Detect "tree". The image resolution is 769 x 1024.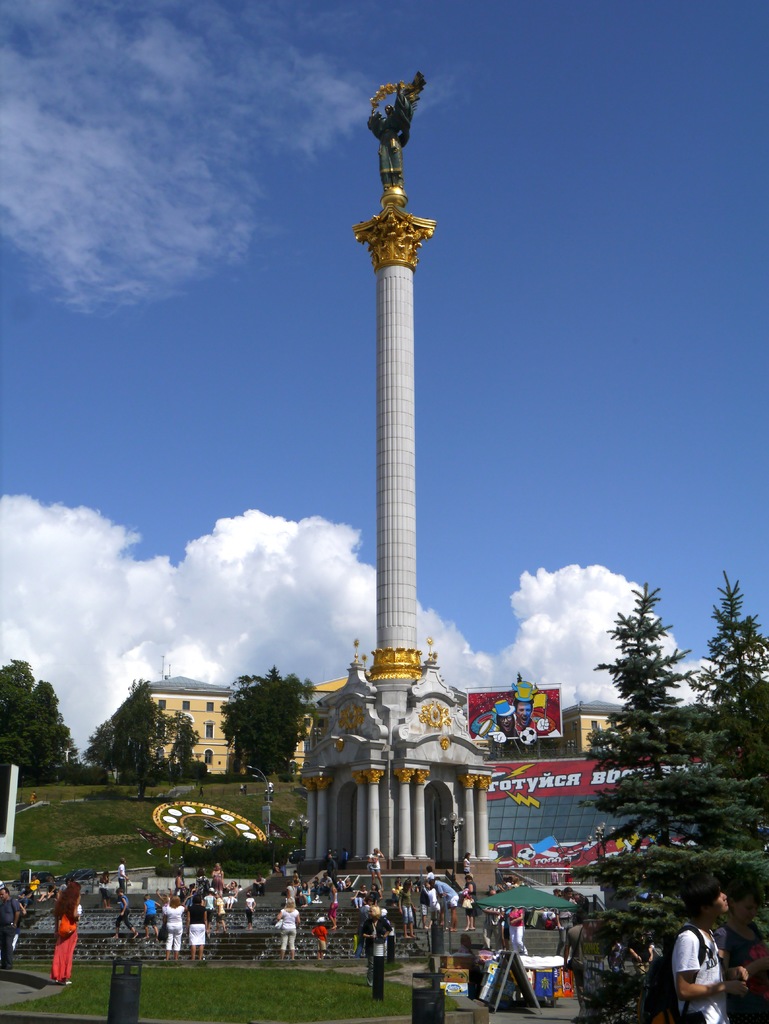
83/679/195/803.
